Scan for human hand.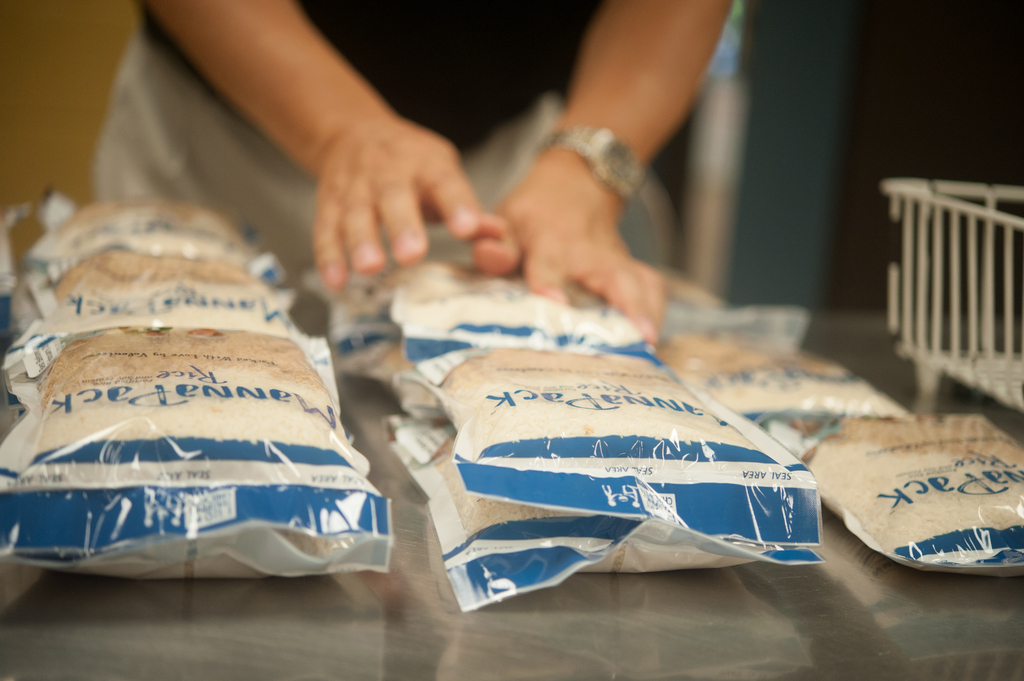
Scan result: box=[216, 58, 526, 312].
